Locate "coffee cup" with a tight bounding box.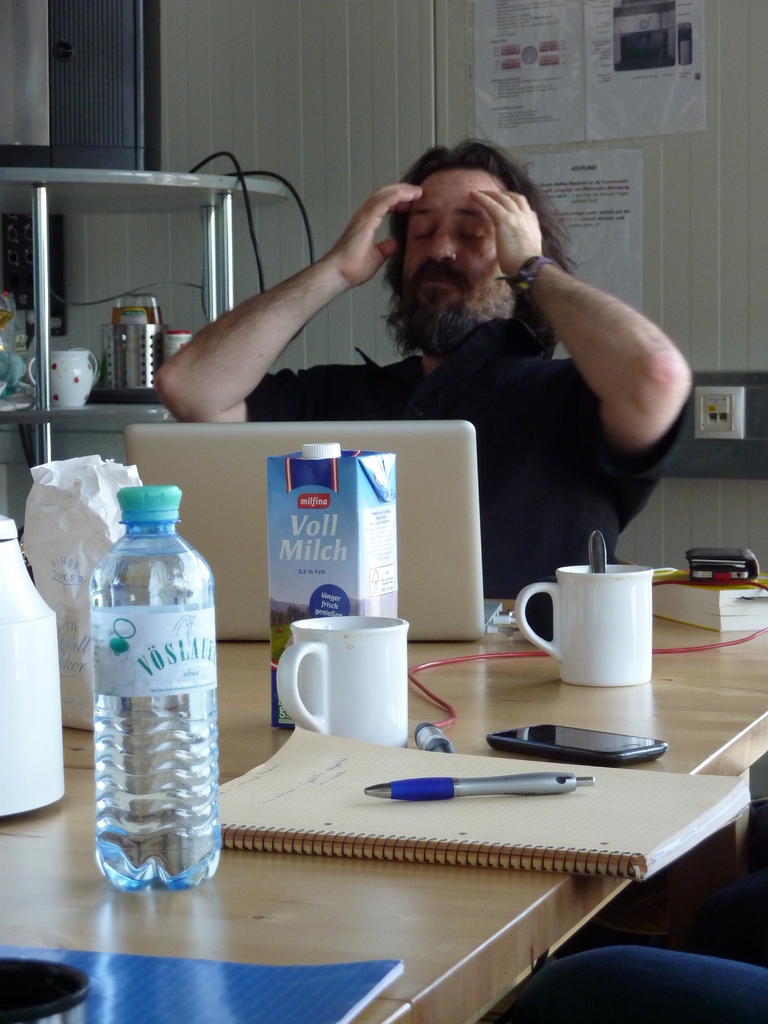
box(515, 563, 657, 689).
